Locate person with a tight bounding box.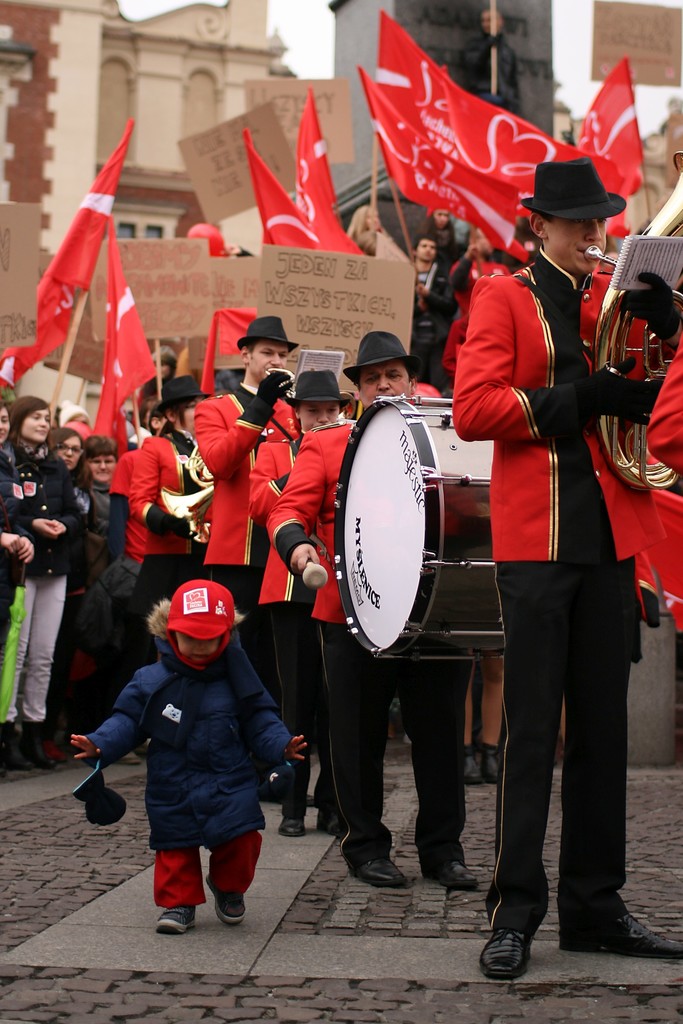
select_region(1, 392, 31, 760).
